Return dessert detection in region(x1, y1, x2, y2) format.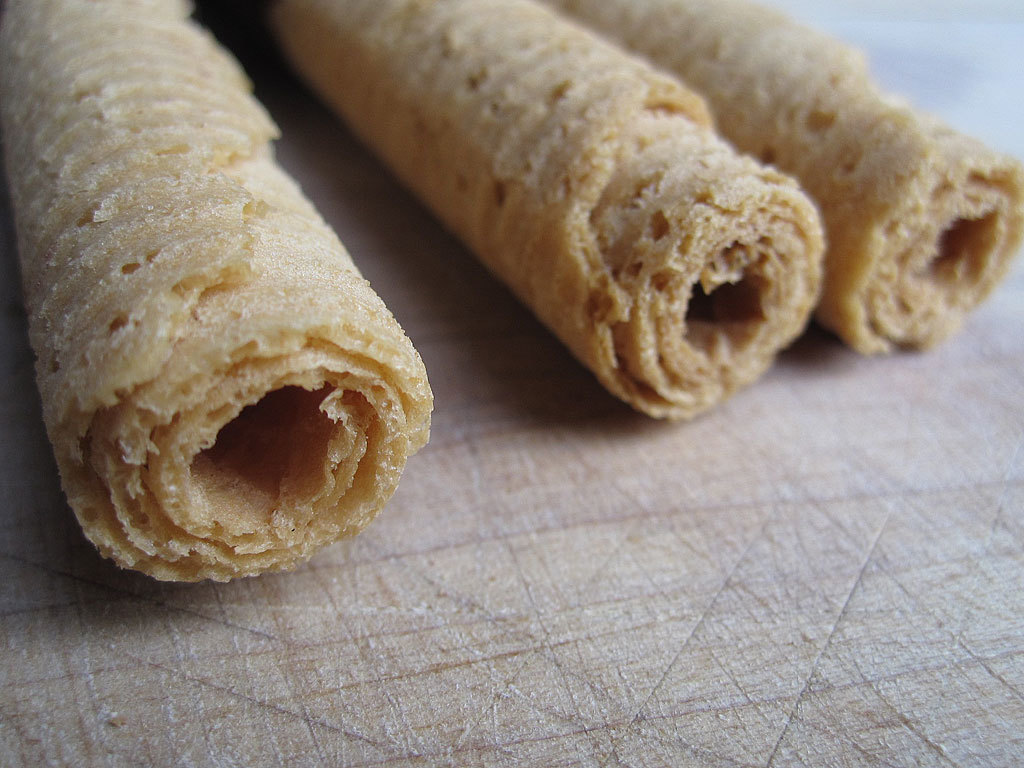
region(538, 0, 1023, 354).
